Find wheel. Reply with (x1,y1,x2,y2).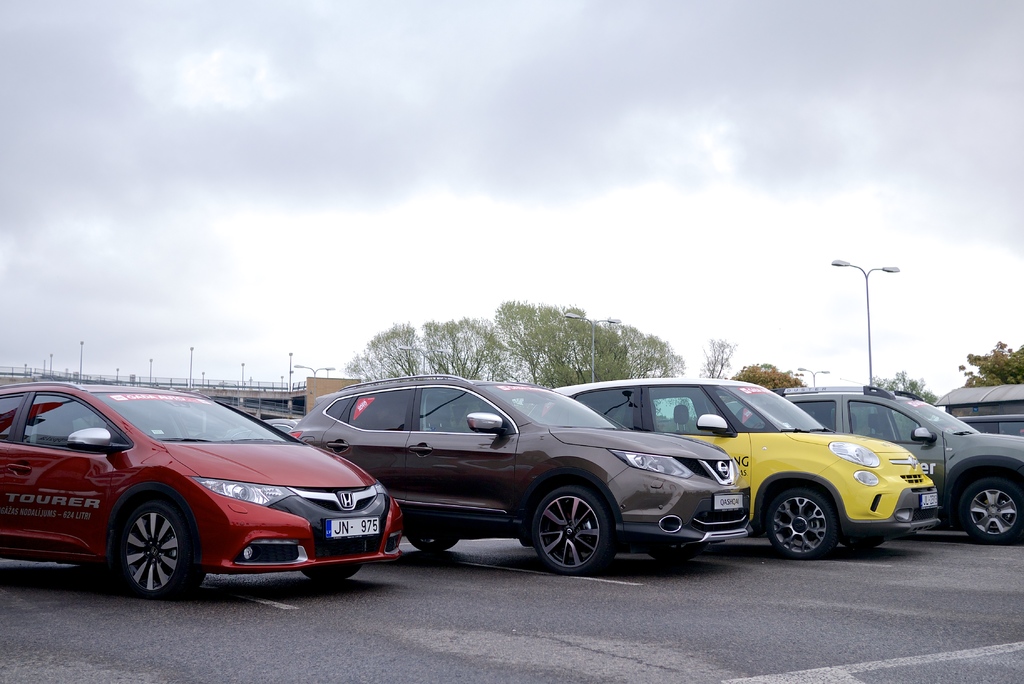
(406,535,455,550).
